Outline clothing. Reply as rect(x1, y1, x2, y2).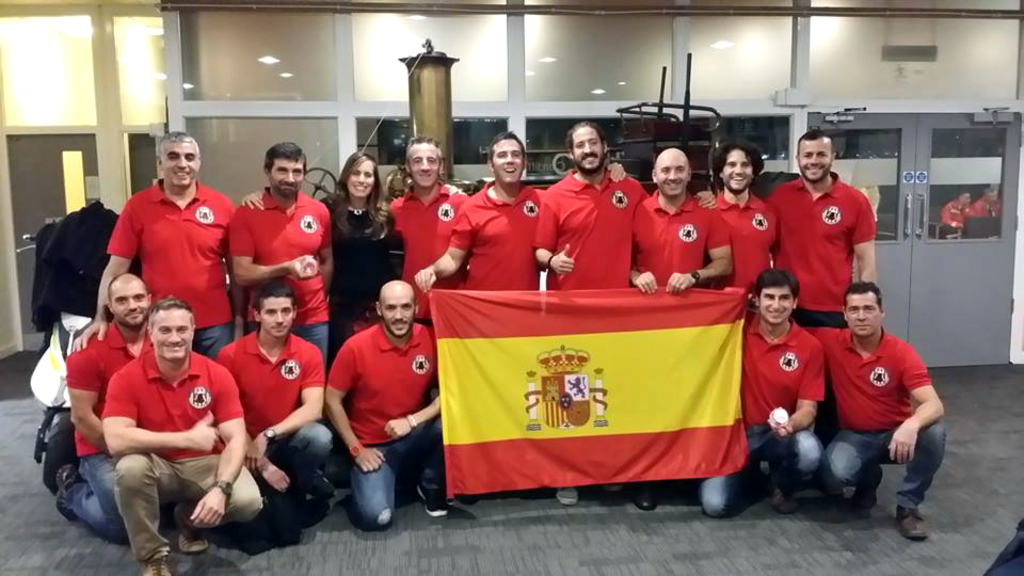
rect(323, 315, 446, 523).
